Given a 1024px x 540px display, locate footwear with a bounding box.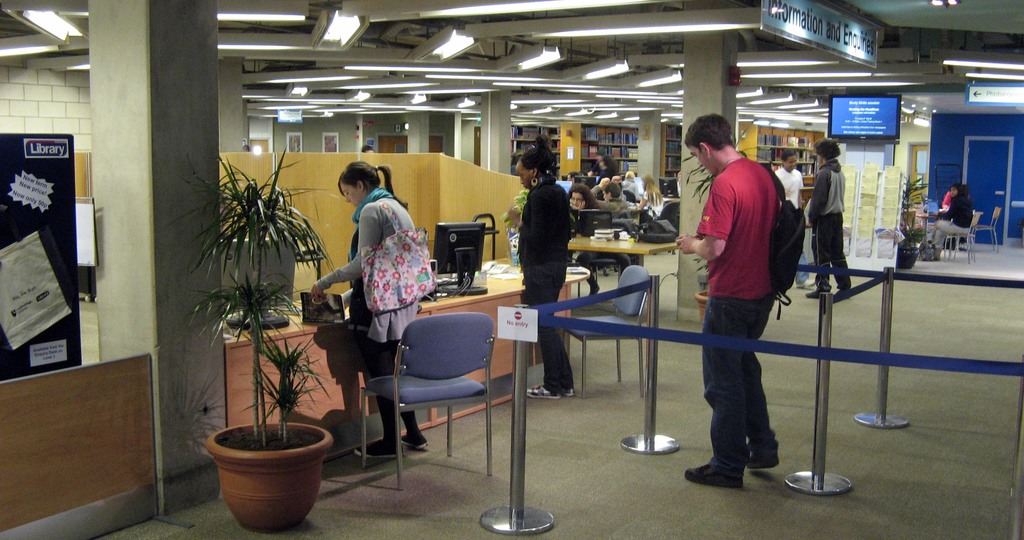
Located: region(797, 277, 813, 288).
